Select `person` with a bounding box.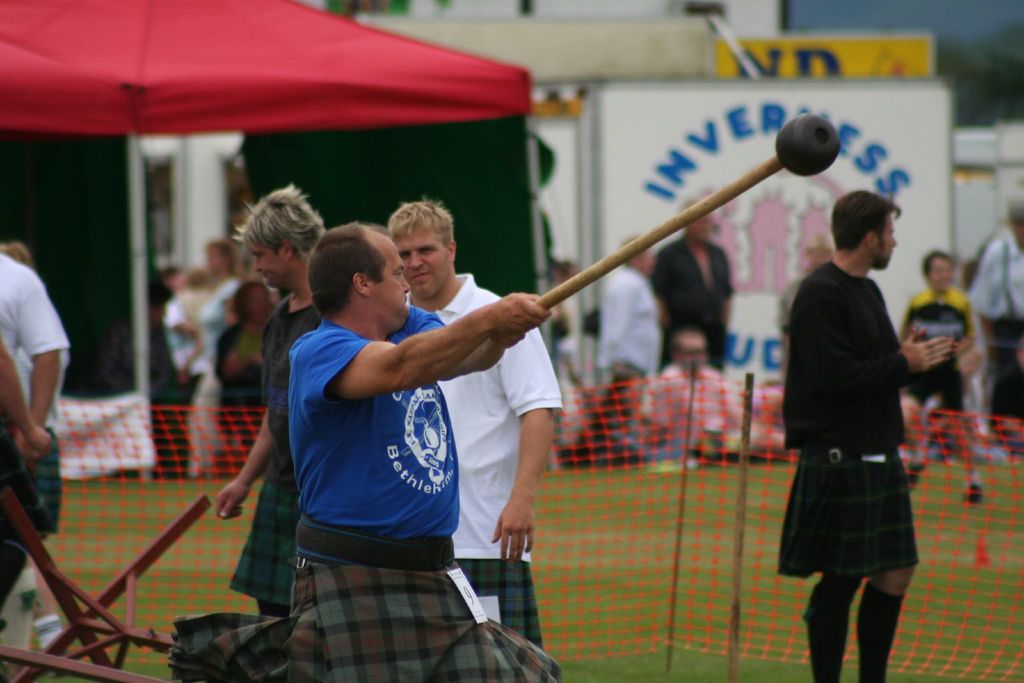
locate(212, 179, 331, 623).
